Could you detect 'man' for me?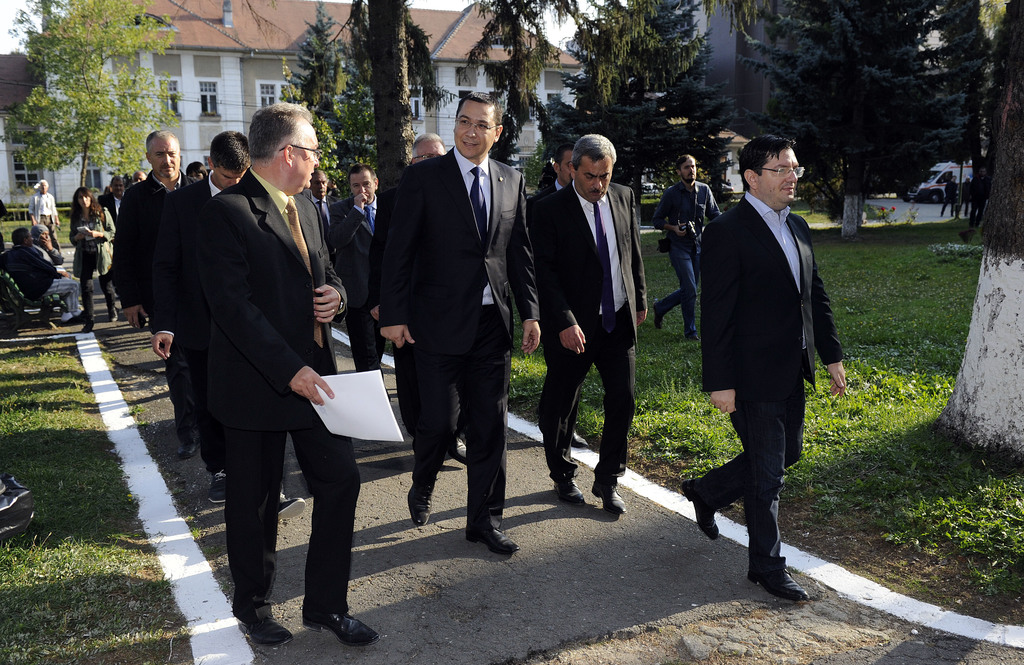
Detection result: locate(670, 100, 846, 600).
